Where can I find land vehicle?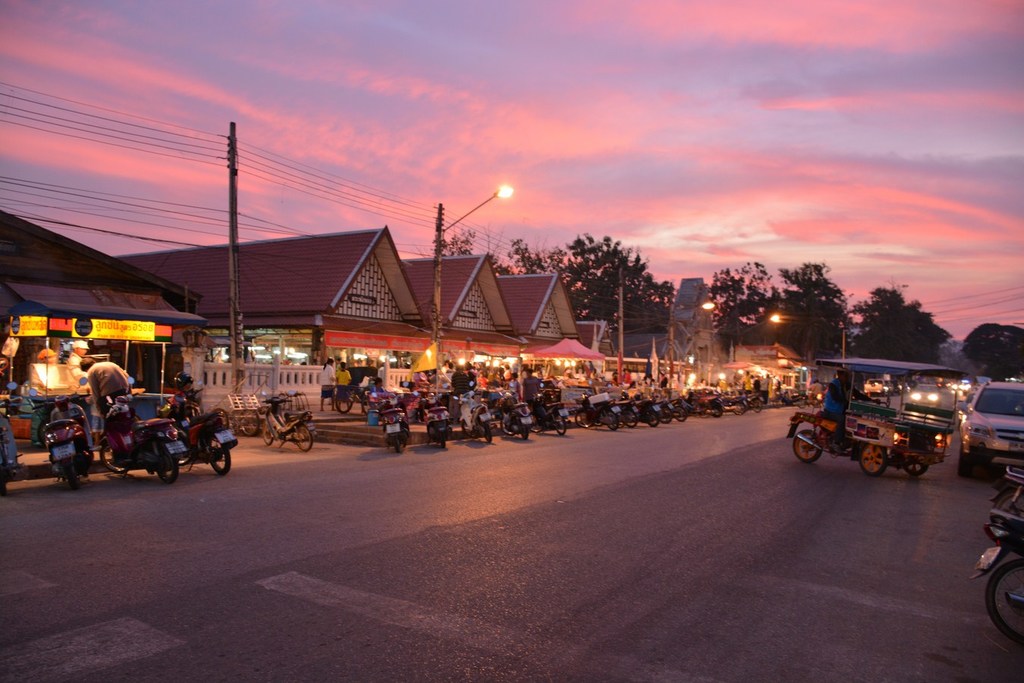
You can find it at l=160, t=381, r=240, b=476.
